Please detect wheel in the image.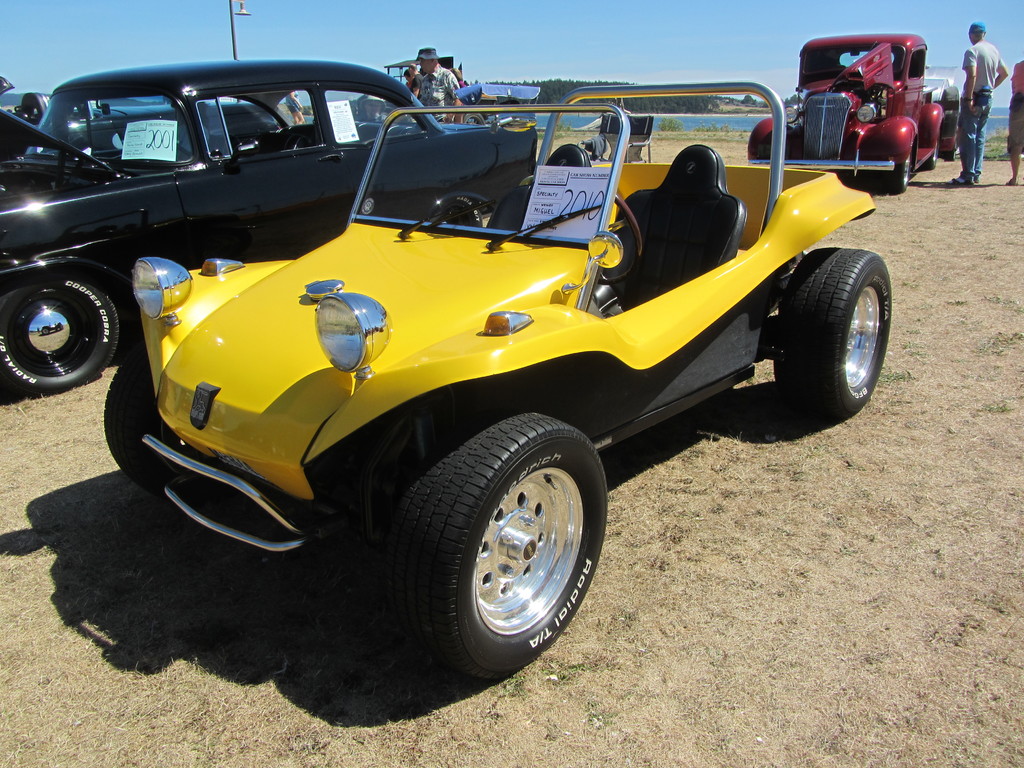
(0,269,132,396).
